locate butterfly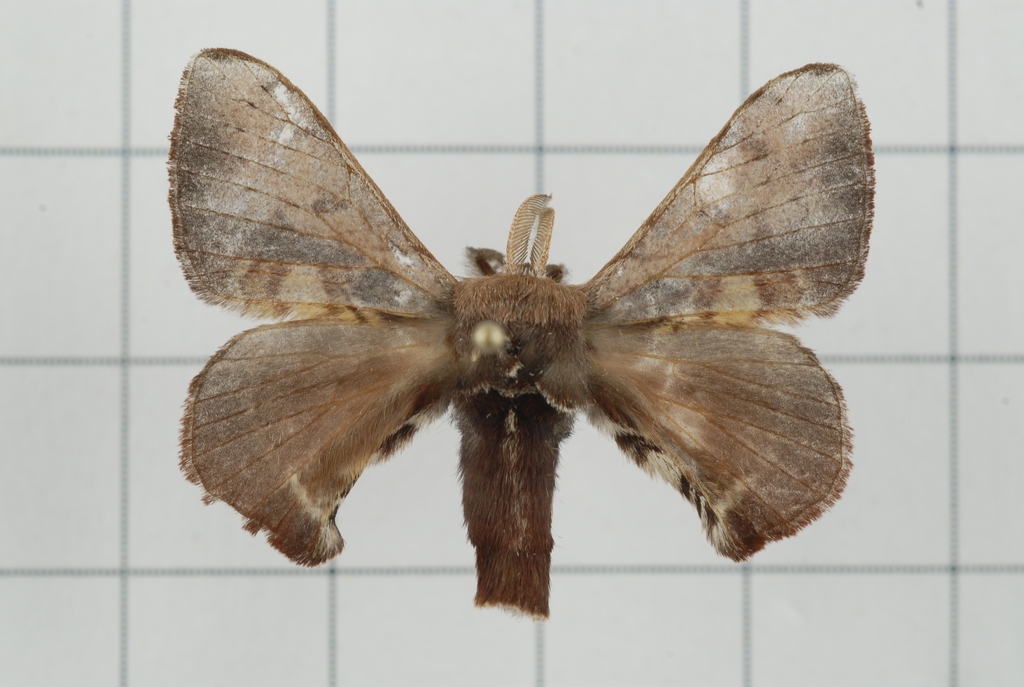
(left=134, top=31, right=885, bottom=620)
